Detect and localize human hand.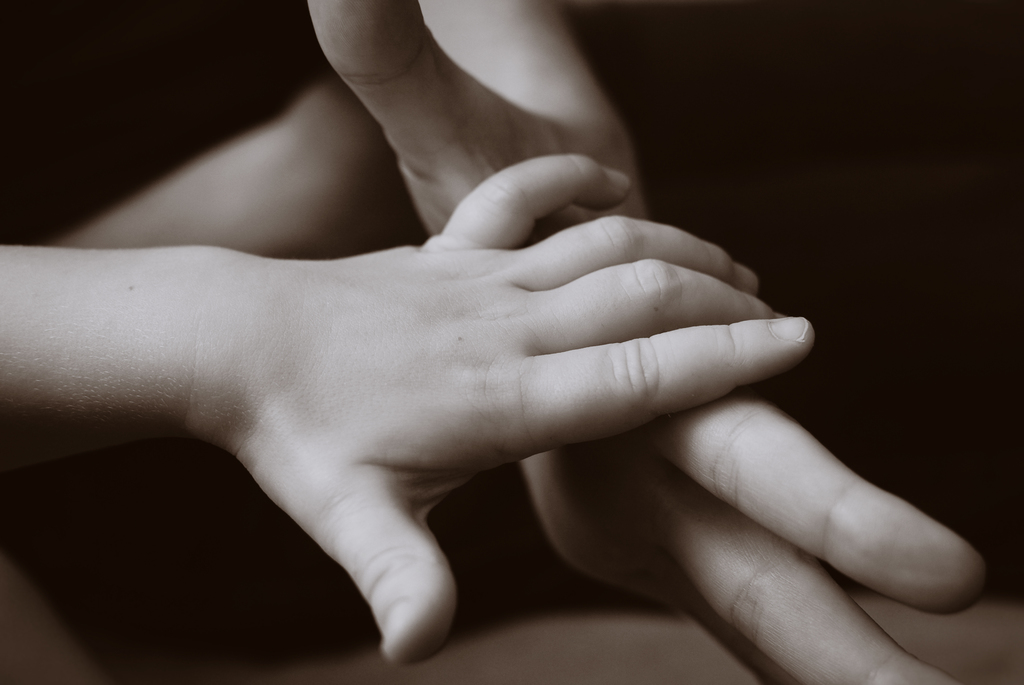
Localized at (307,0,991,684).
